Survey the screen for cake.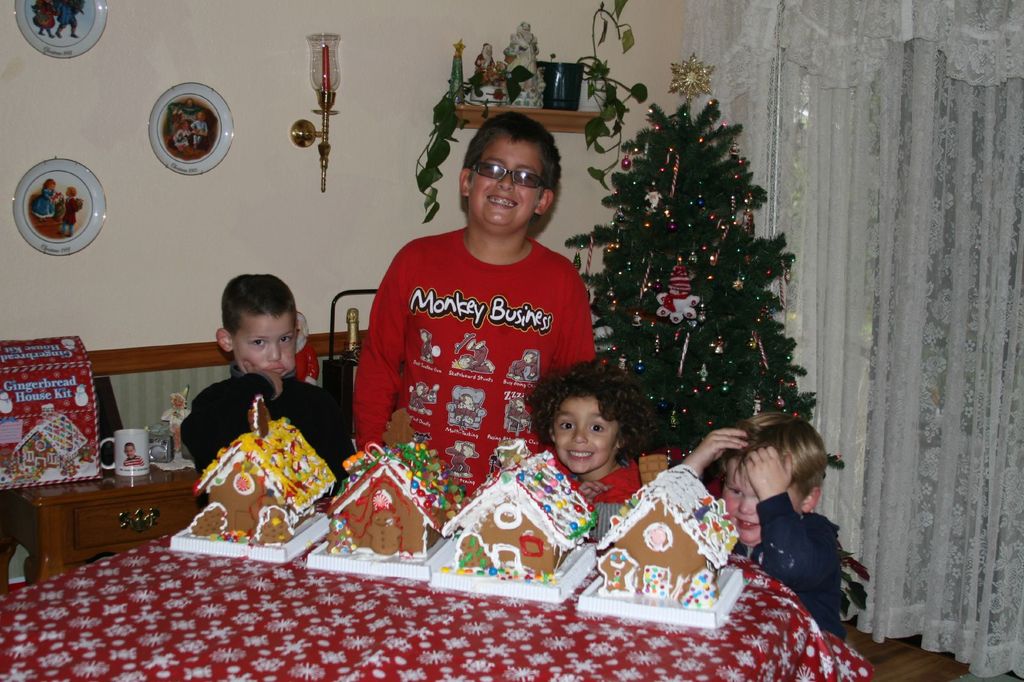
Survey found: detection(593, 457, 737, 608).
